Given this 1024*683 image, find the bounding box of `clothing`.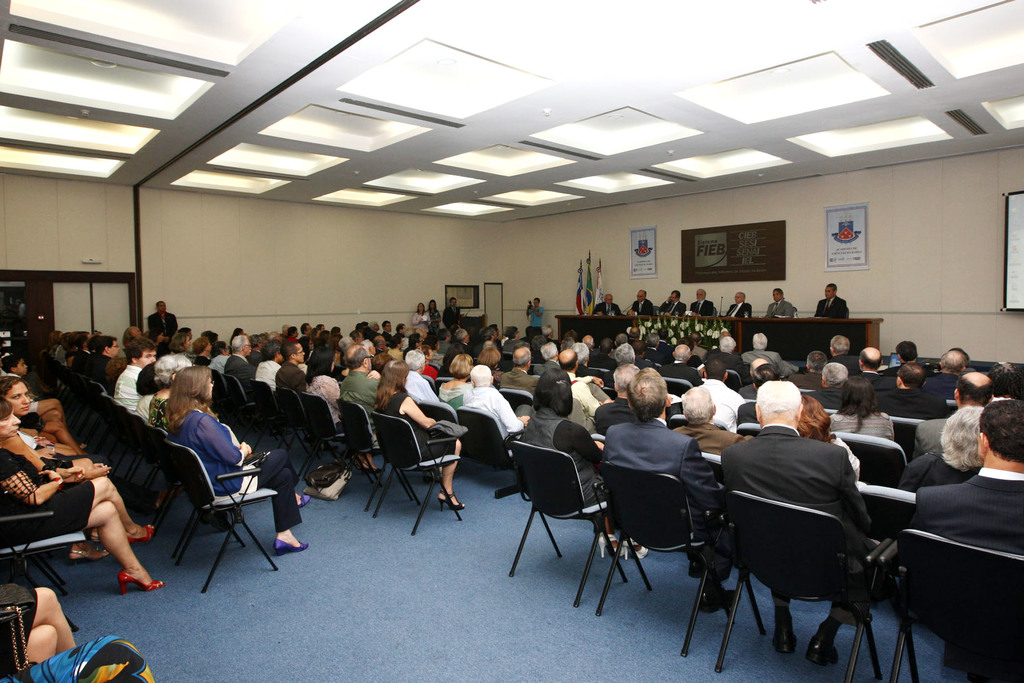
[461,343,471,356].
